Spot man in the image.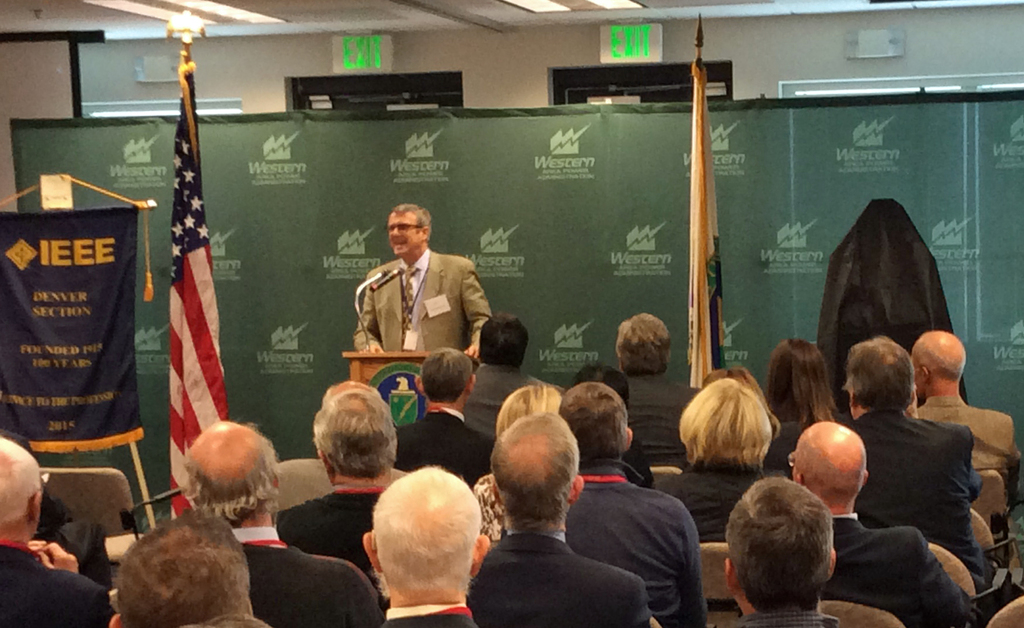
man found at bbox=(158, 397, 390, 627).
